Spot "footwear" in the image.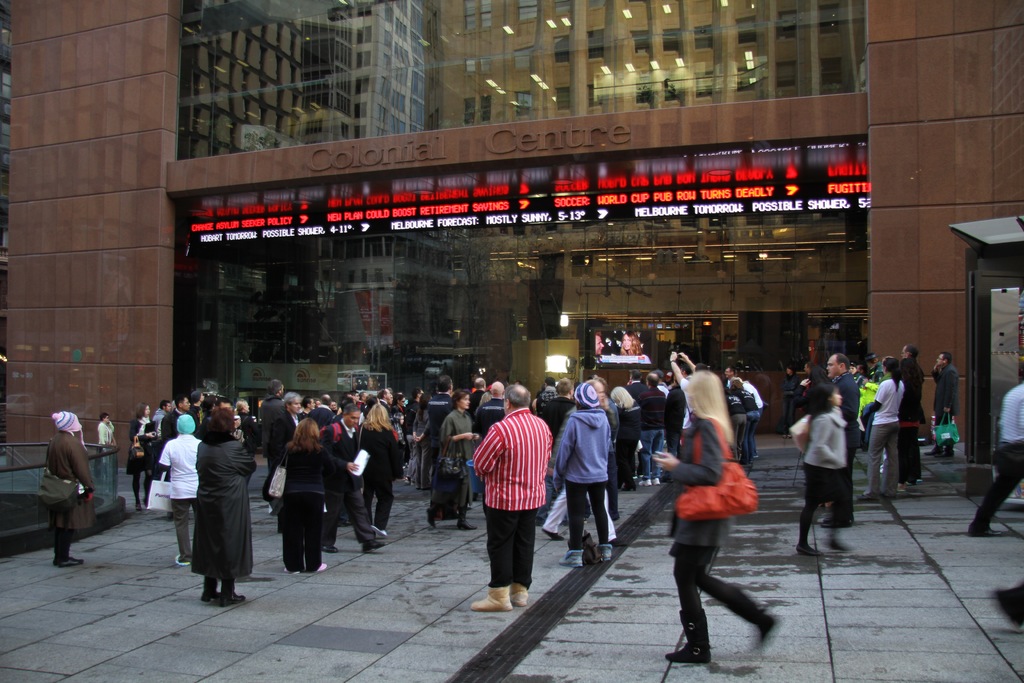
"footwear" found at <region>311, 565, 327, 570</region>.
